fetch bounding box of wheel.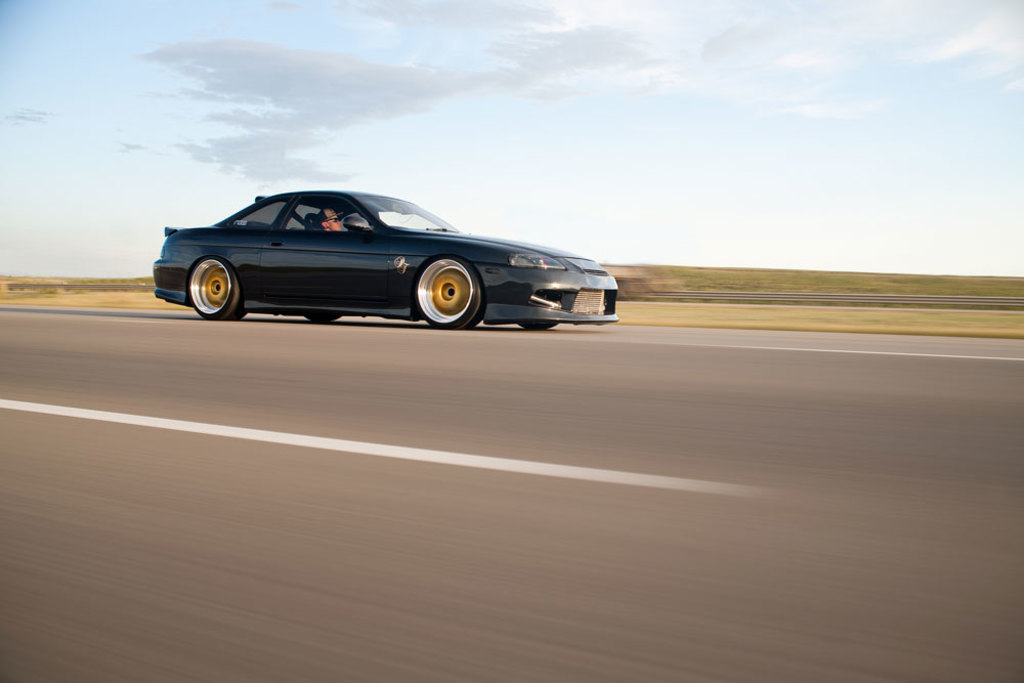
Bbox: <box>185,258,249,323</box>.
